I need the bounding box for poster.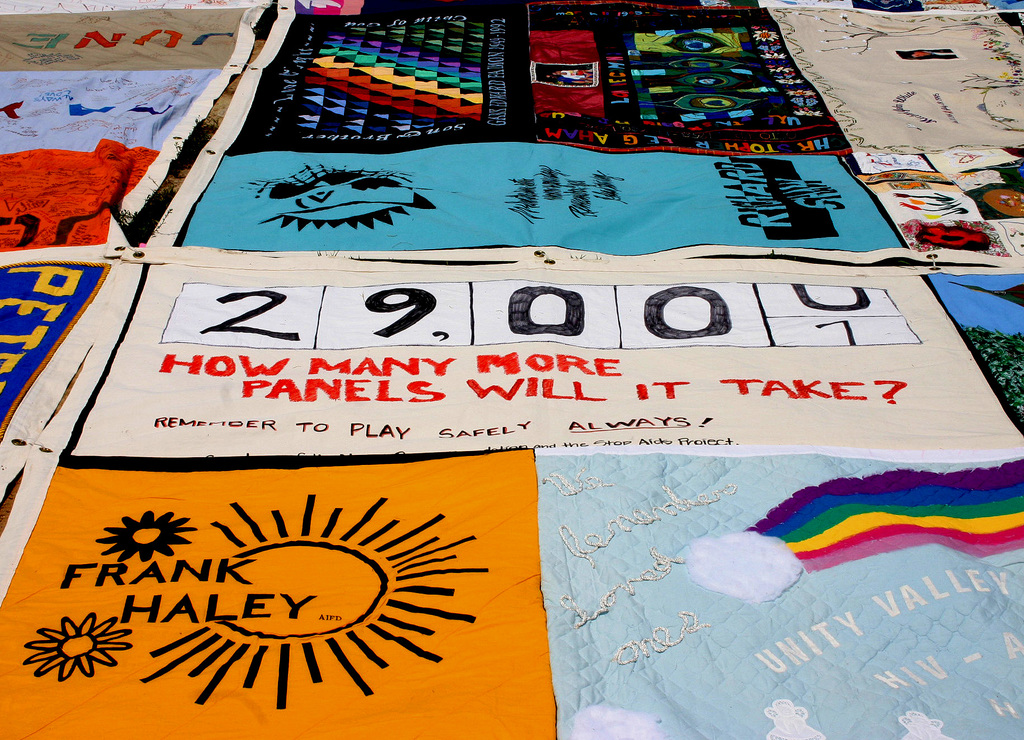
Here it is: 0:264:1023:739.
